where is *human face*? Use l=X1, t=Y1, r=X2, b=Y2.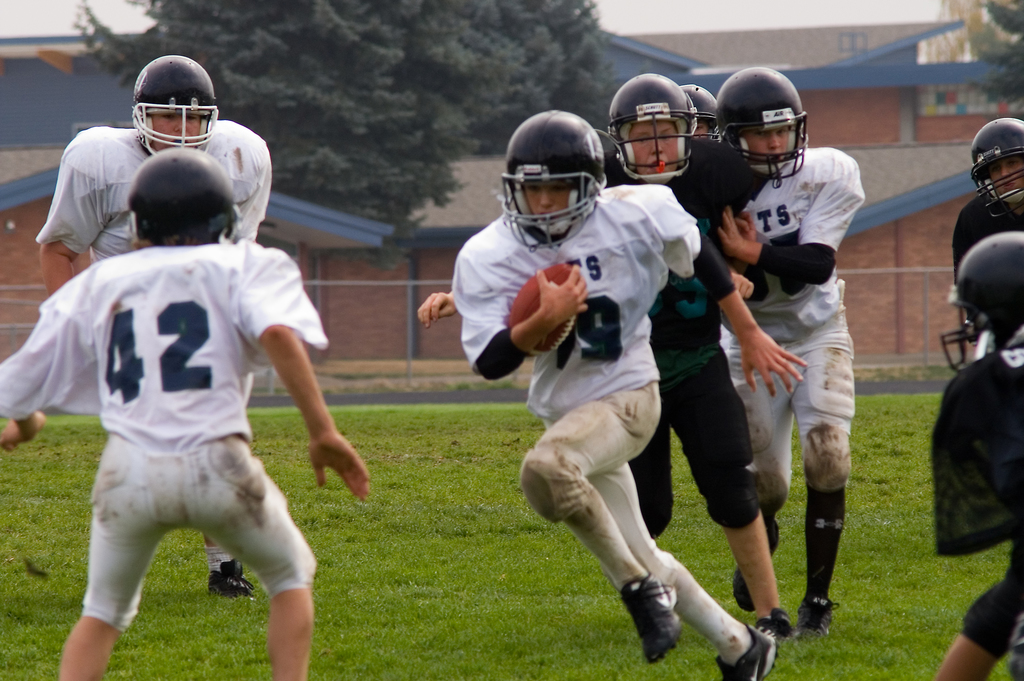
l=984, t=157, r=1023, b=193.
